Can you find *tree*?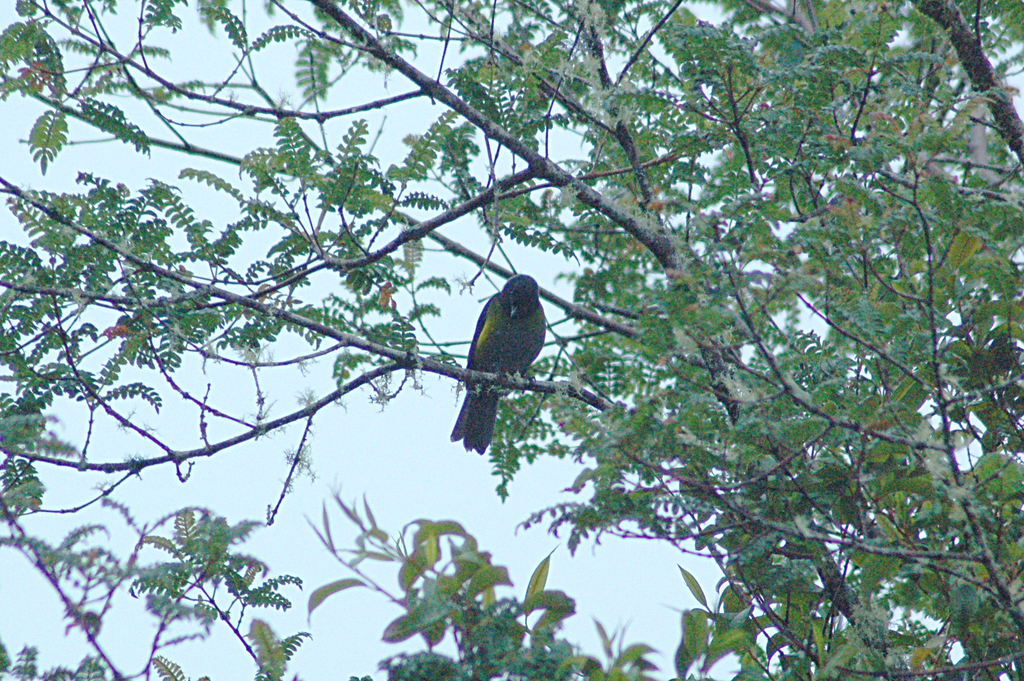
Yes, bounding box: {"left": 0, "top": 0, "right": 1023, "bottom": 680}.
